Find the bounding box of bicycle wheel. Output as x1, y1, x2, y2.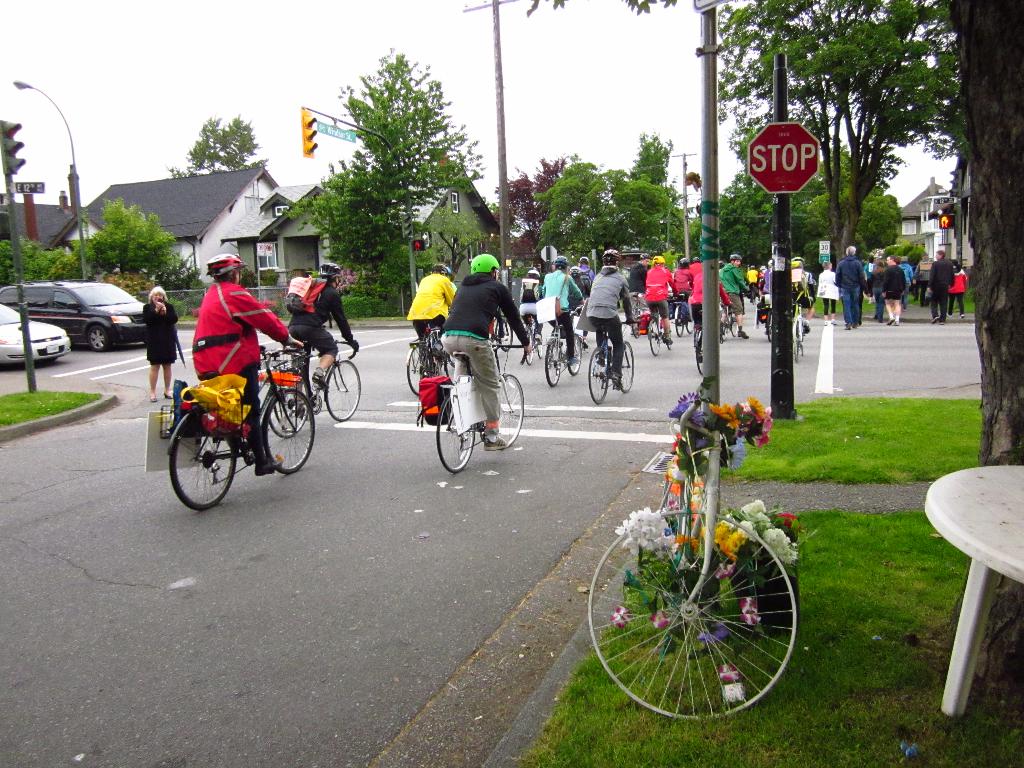
166, 405, 237, 514.
